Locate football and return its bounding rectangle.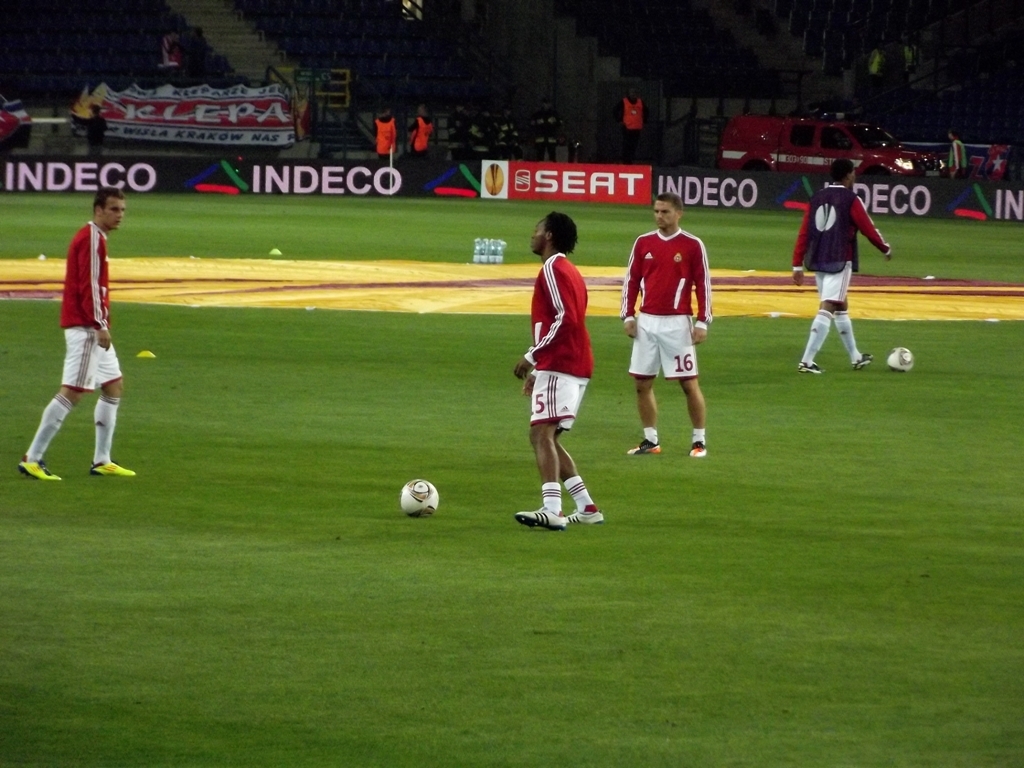
883,346,917,372.
